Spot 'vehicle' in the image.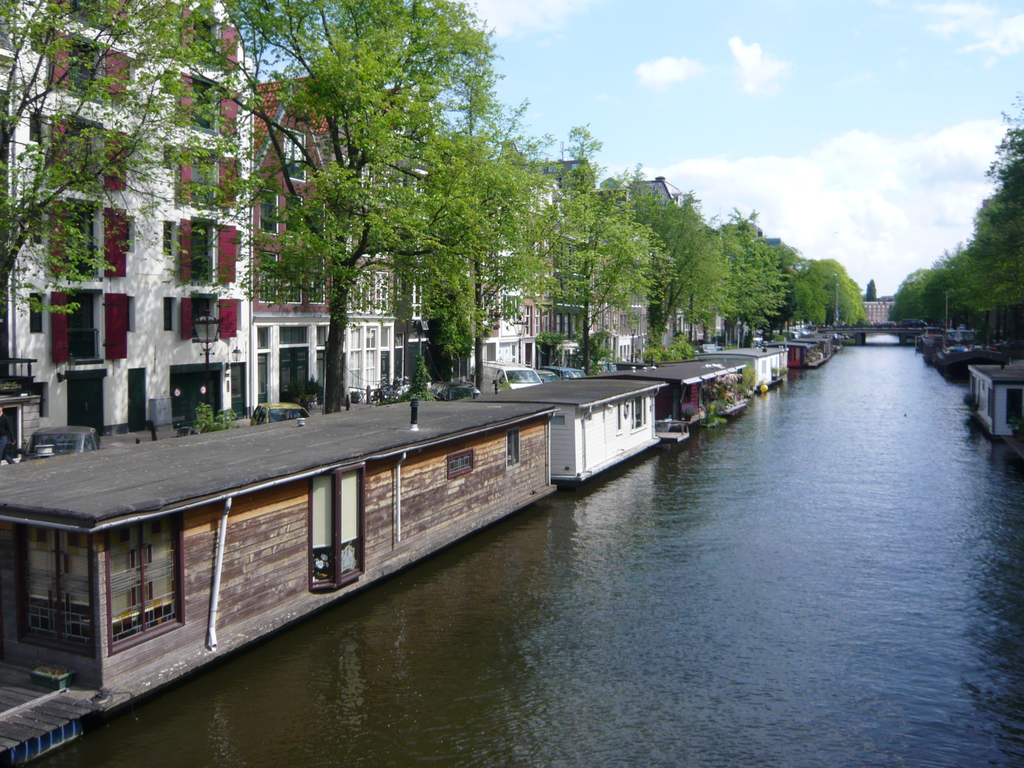
'vehicle' found at box=[252, 401, 311, 429].
